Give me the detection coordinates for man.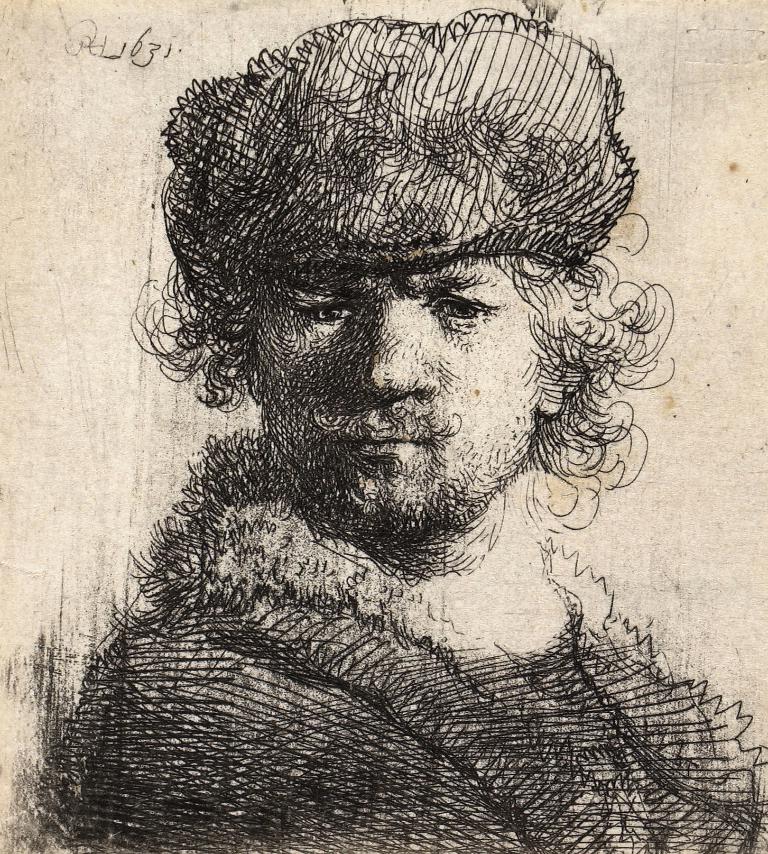
region(14, 0, 745, 843).
